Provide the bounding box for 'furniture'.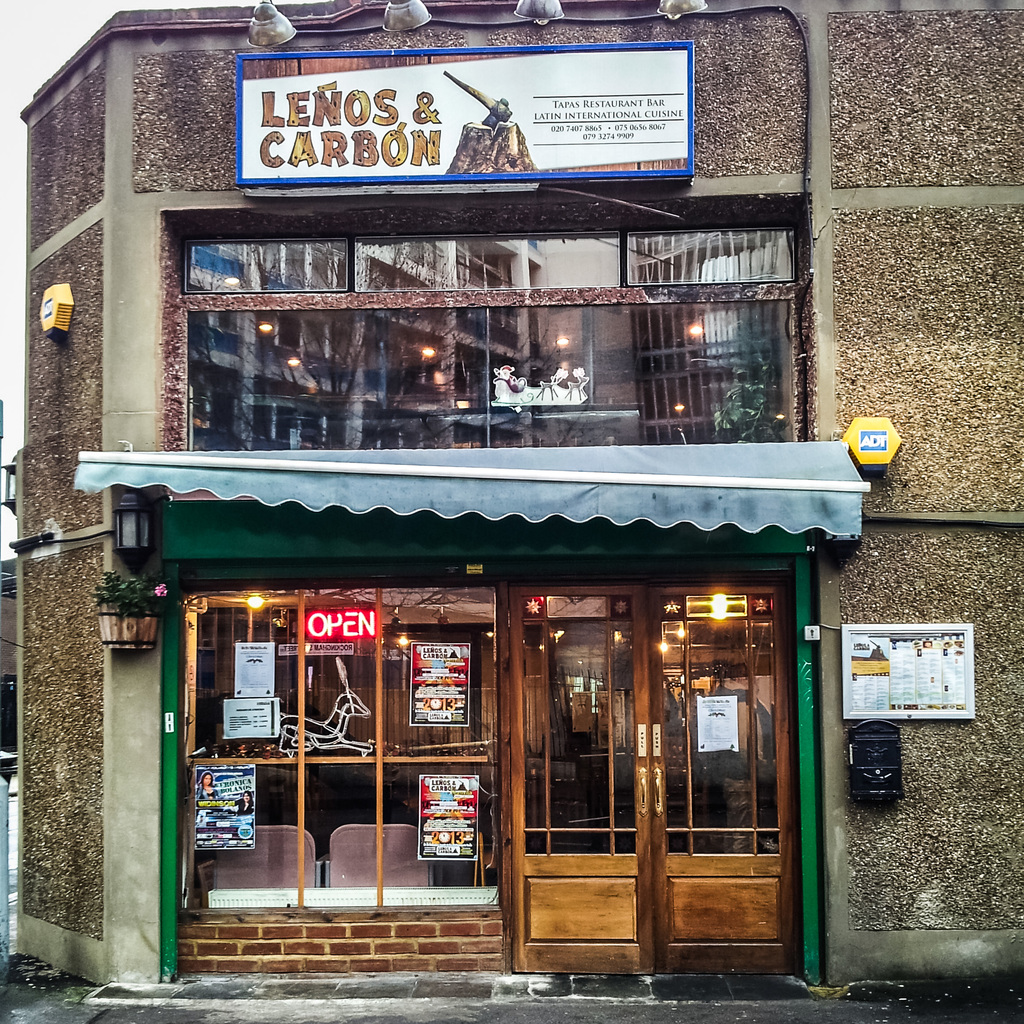
(x1=320, y1=818, x2=437, y2=890).
